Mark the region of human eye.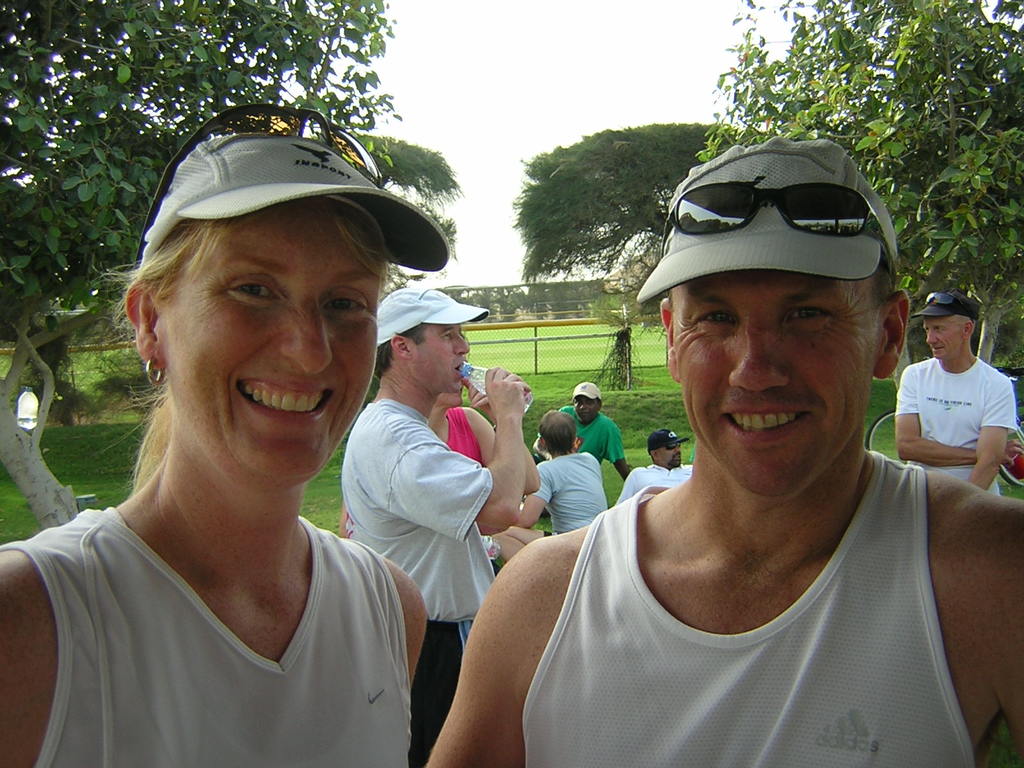
Region: (left=575, top=397, right=583, bottom=403).
